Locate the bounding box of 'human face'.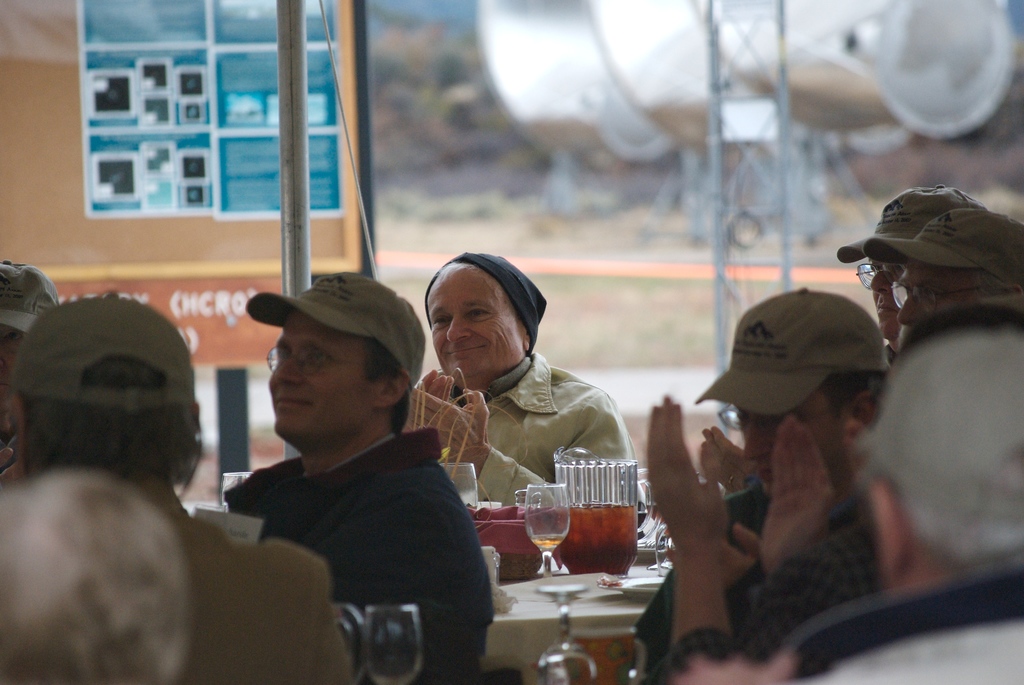
Bounding box: x1=736, y1=392, x2=844, y2=492.
